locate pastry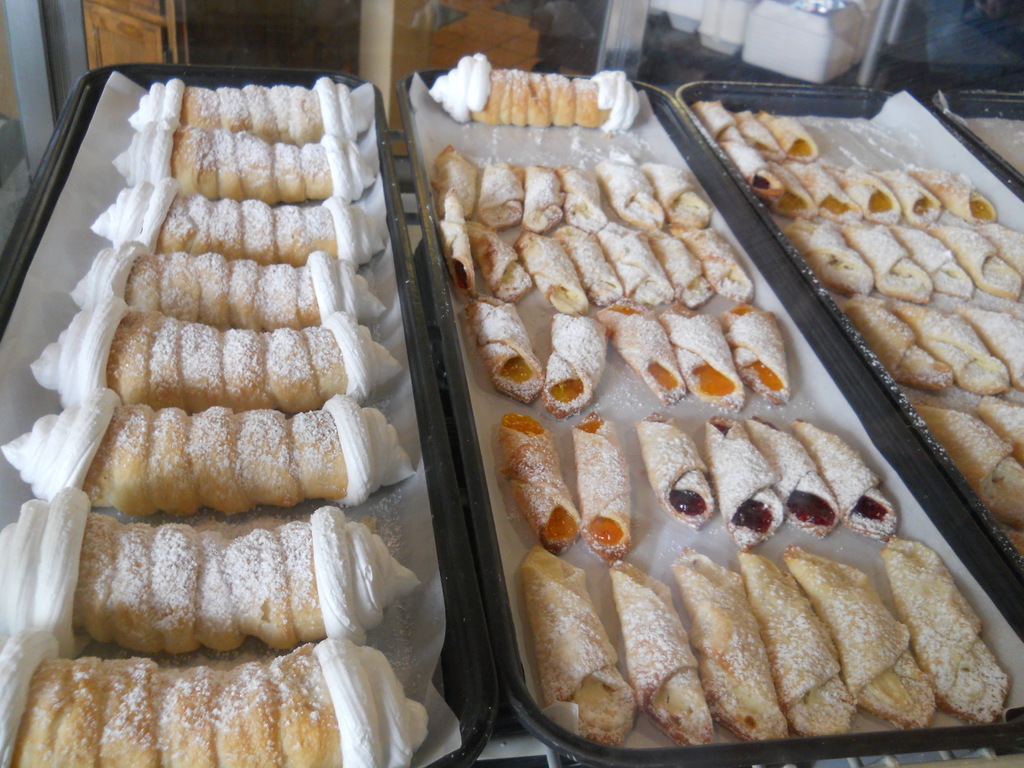
bbox(514, 225, 588, 319)
